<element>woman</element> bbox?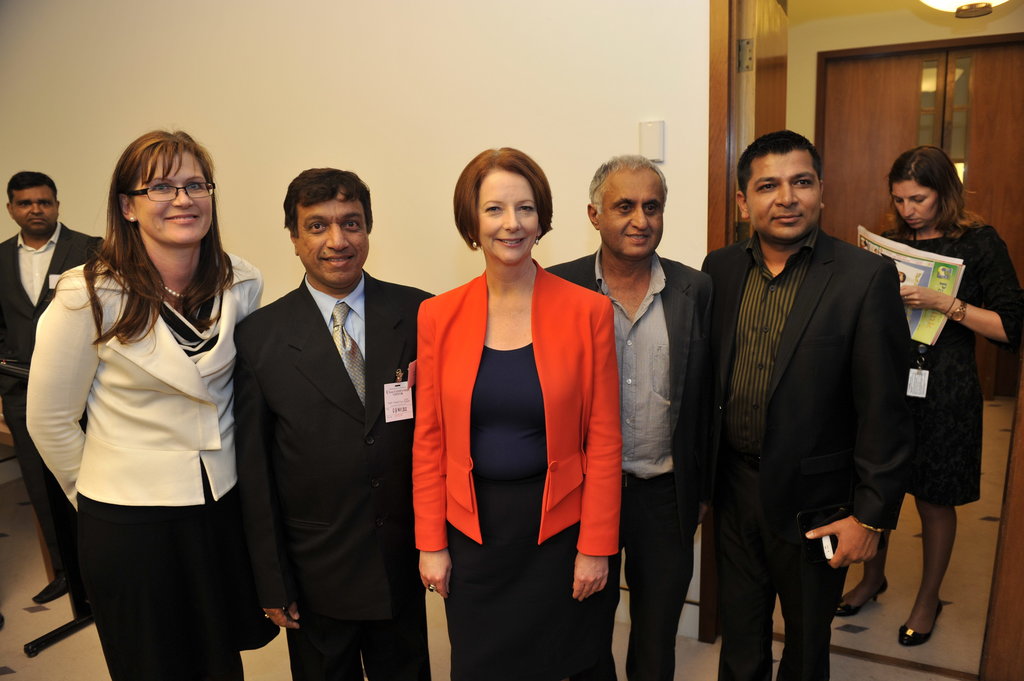
locate(404, 144, 624, 680)
